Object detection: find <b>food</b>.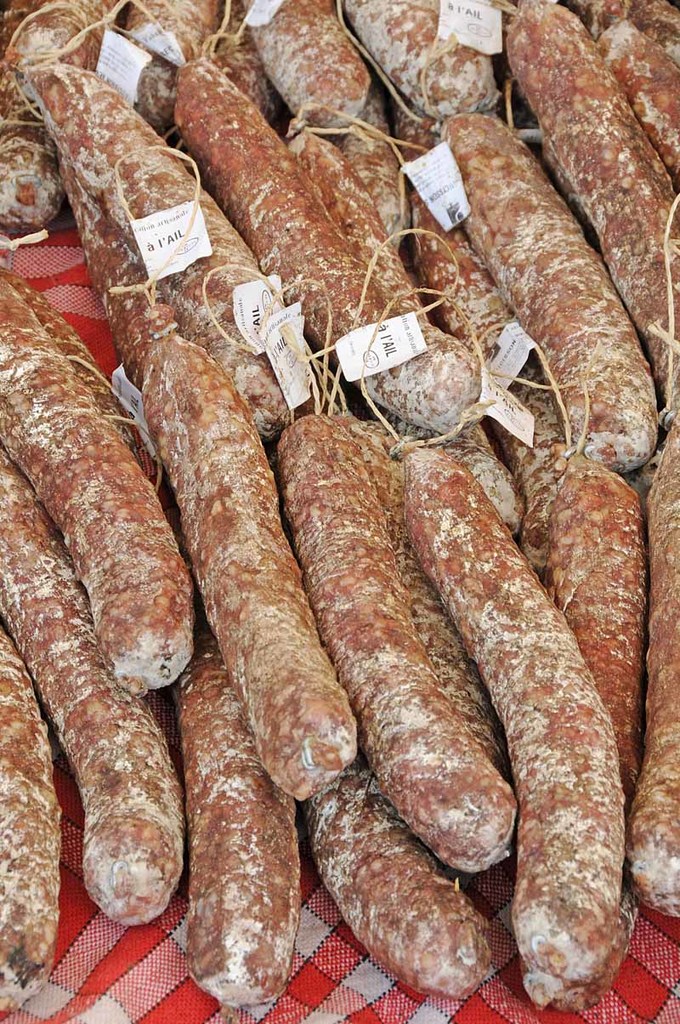
143/335/358/796.
